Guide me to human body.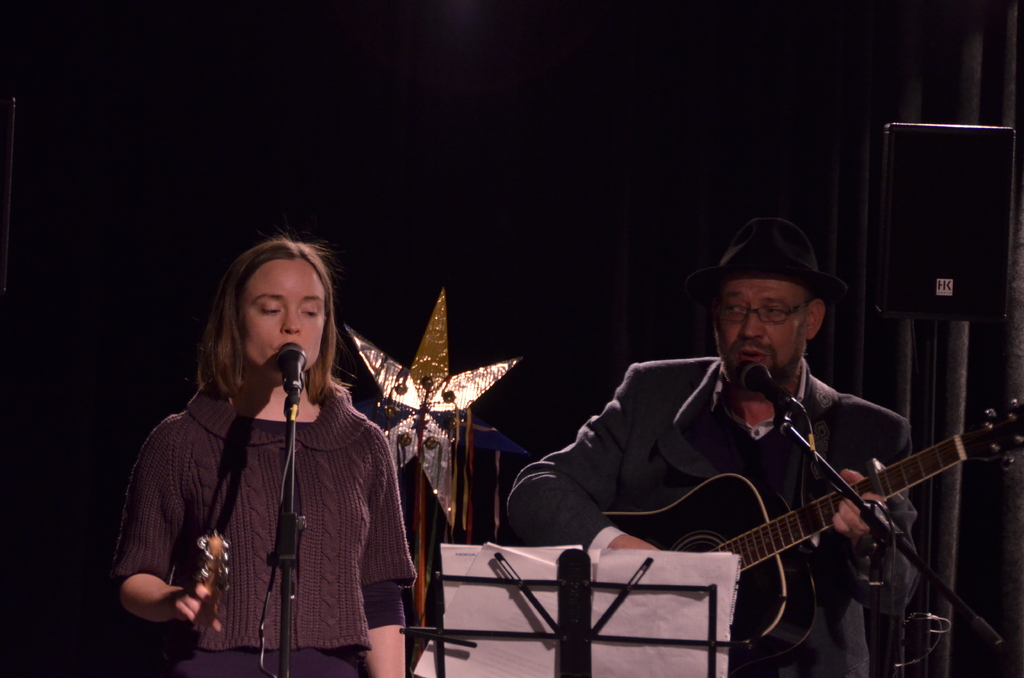
Guidance: 106, 364, 403, 677.
